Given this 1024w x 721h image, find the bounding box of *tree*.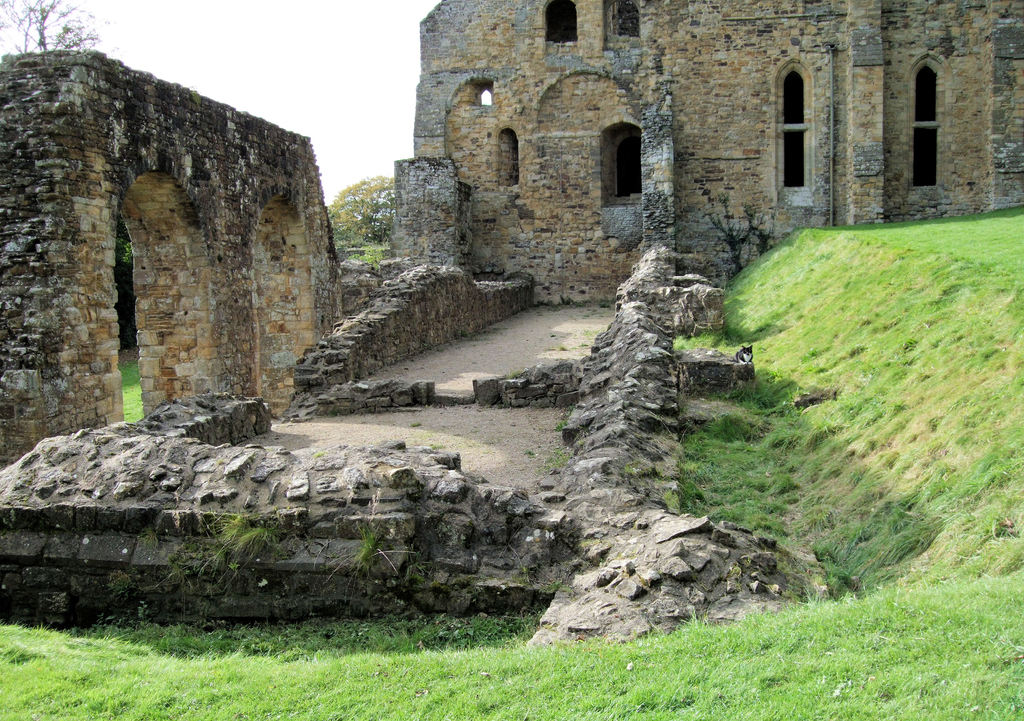
rect(333, 172, 397, 243).
